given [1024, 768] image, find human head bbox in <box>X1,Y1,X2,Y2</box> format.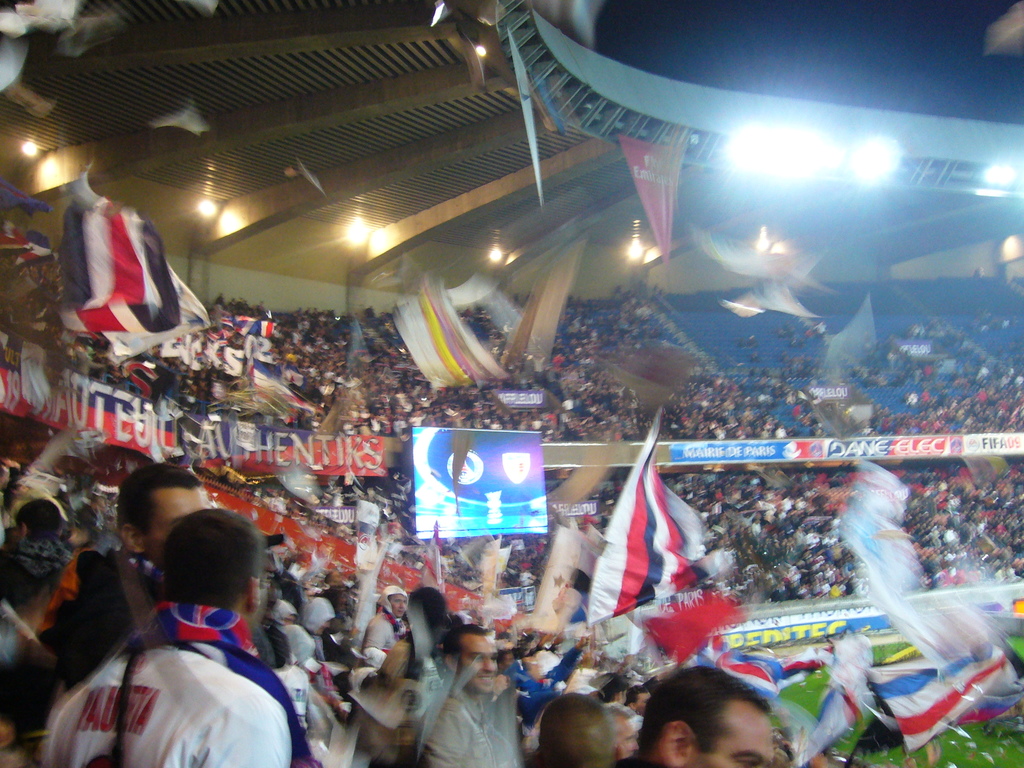
<box>501,651,514,672</box>.
